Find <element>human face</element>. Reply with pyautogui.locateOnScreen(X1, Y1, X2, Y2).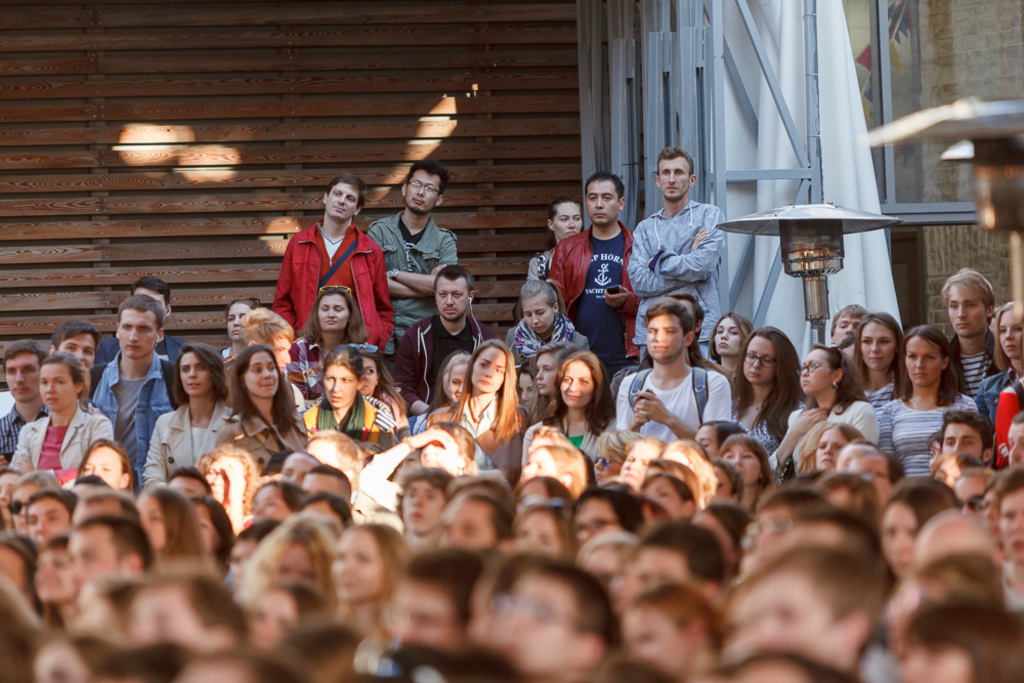
pyautogui.locateOnScreen(29, 501, 67, 542).
